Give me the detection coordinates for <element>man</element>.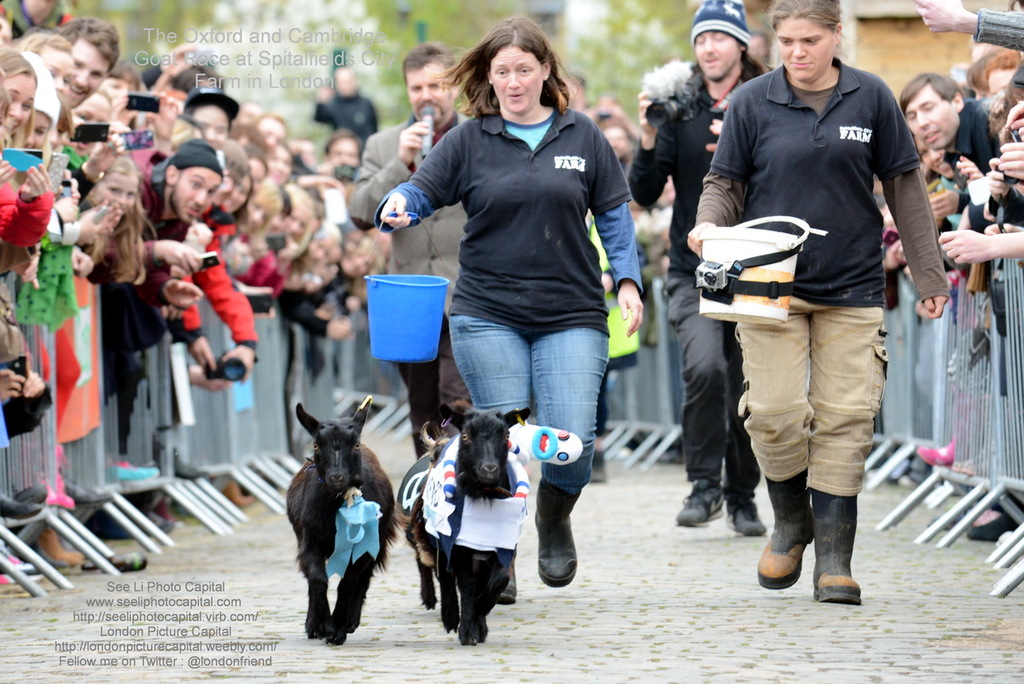
rect(624, 0, 767, 535).
